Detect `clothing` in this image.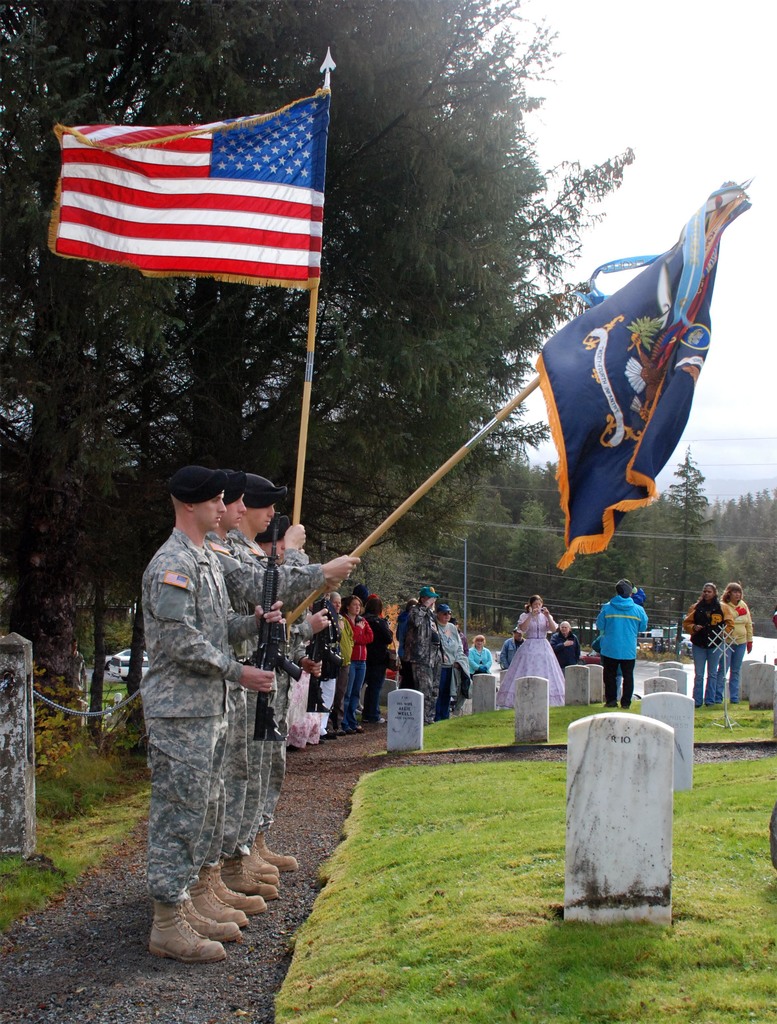
Detection: 405,594,473,719.
